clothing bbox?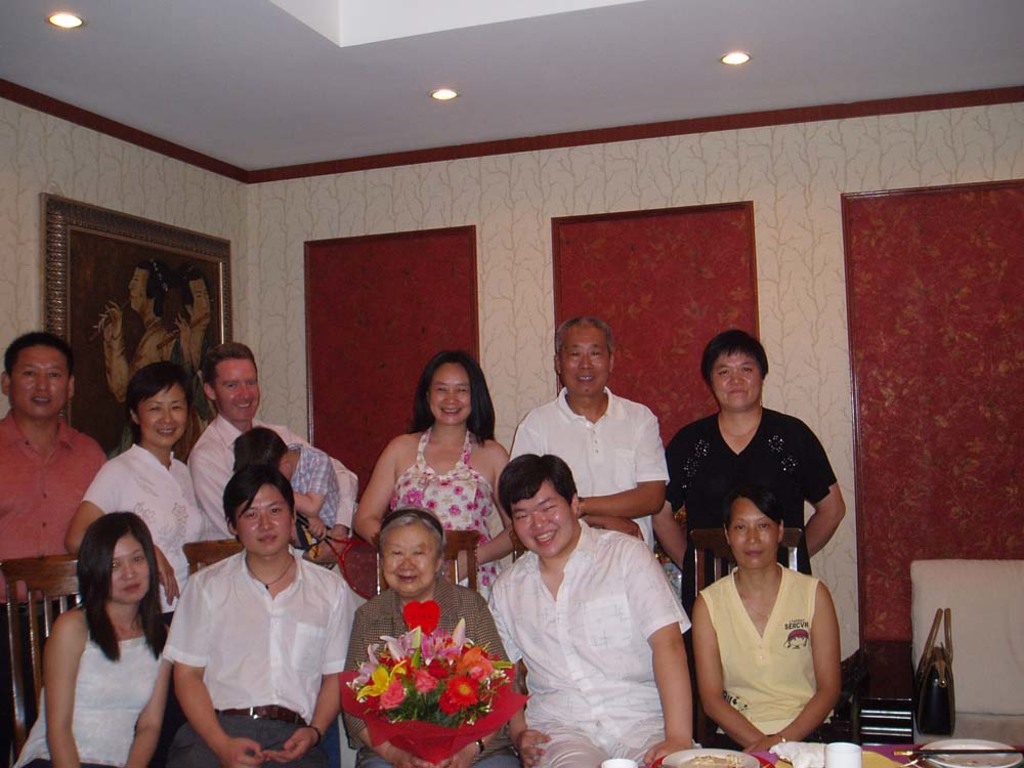
<bbox>77, 438, 213, 609</bbox>
